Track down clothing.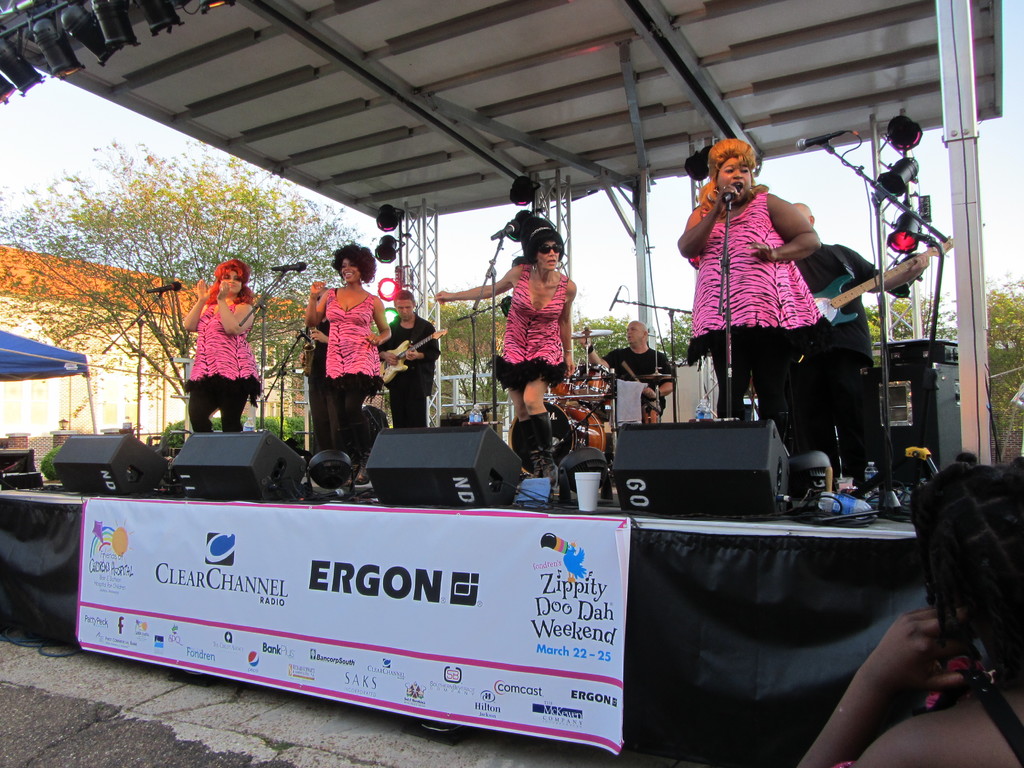
Tracked to (378,311,444,430).
